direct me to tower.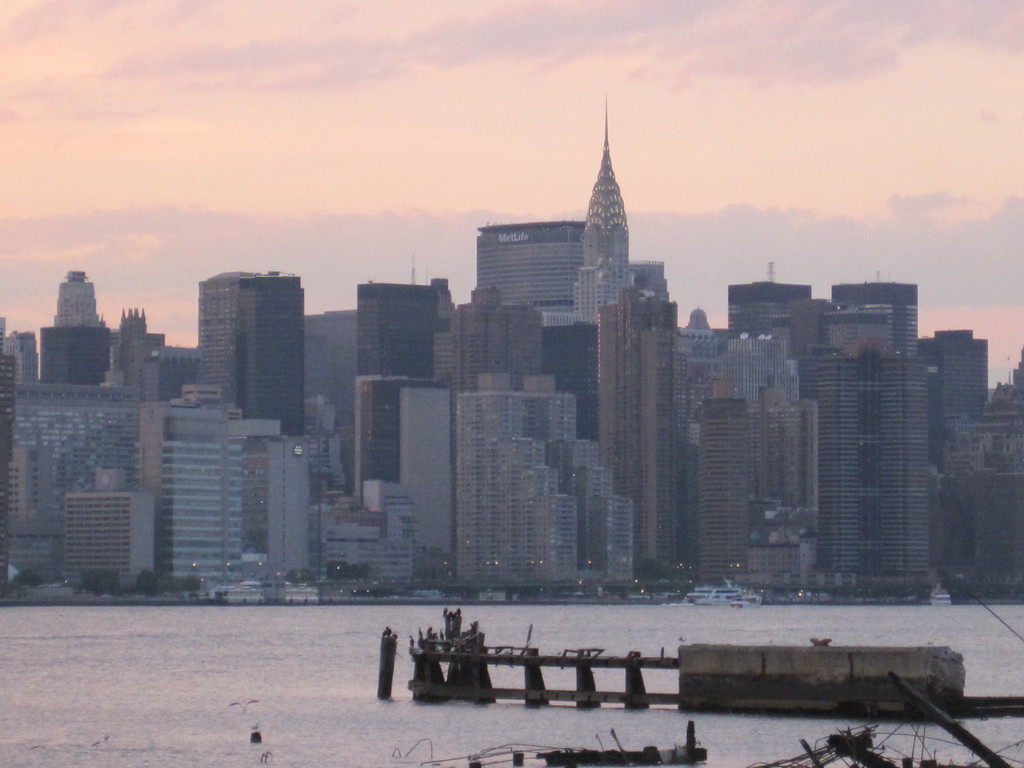
Direction: [x1=113, y1=307, x2=150, y2=387].
